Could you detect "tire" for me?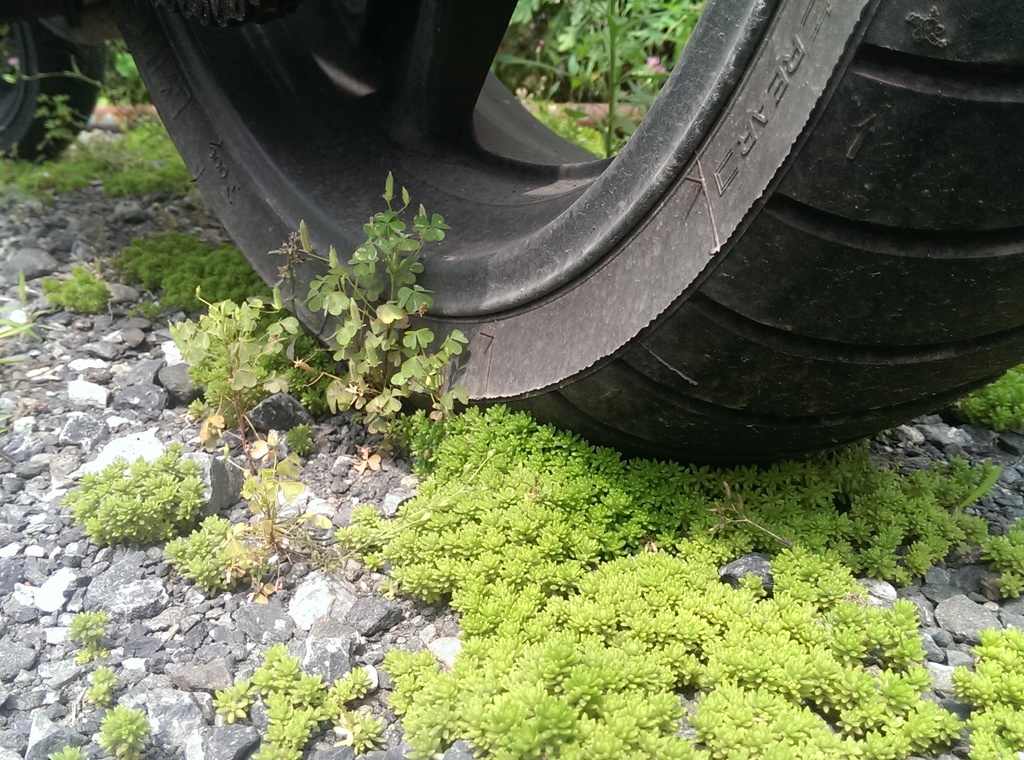
Detection result: 0:0:97:172.
